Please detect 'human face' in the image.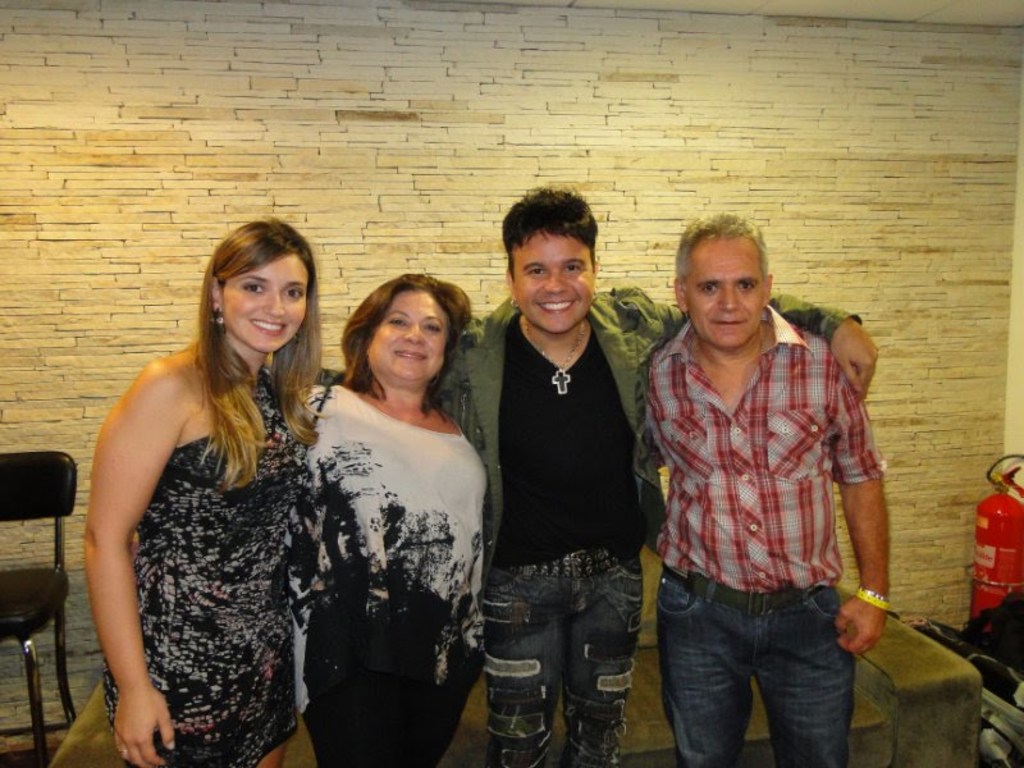
left=512, top=234, right=591, bottom=332.
